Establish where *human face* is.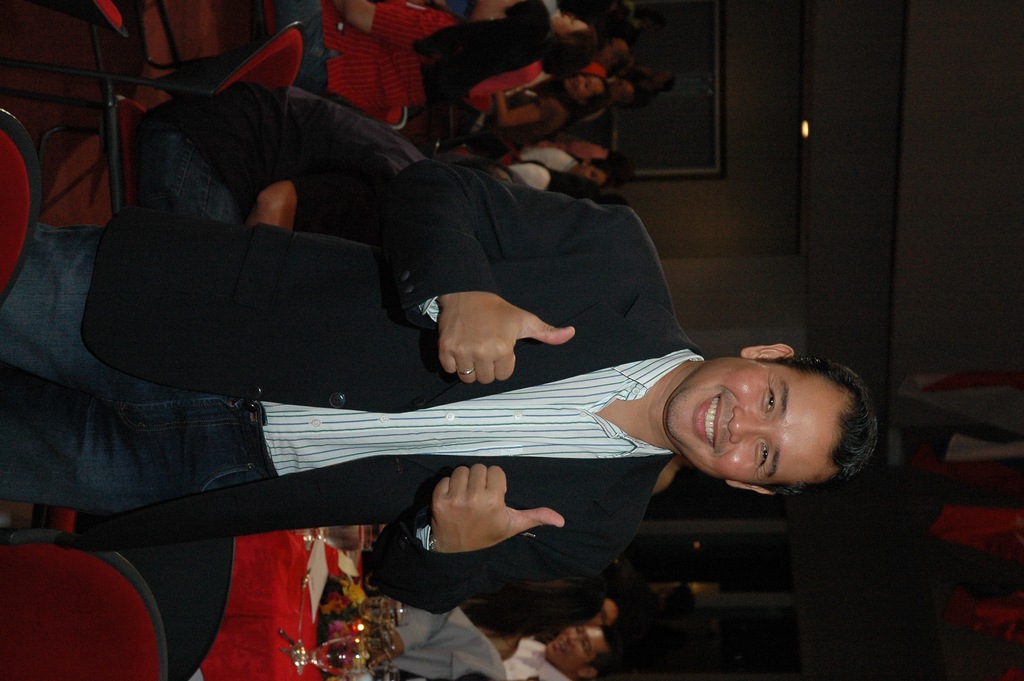
Established at (564, 74, 605, 103).
